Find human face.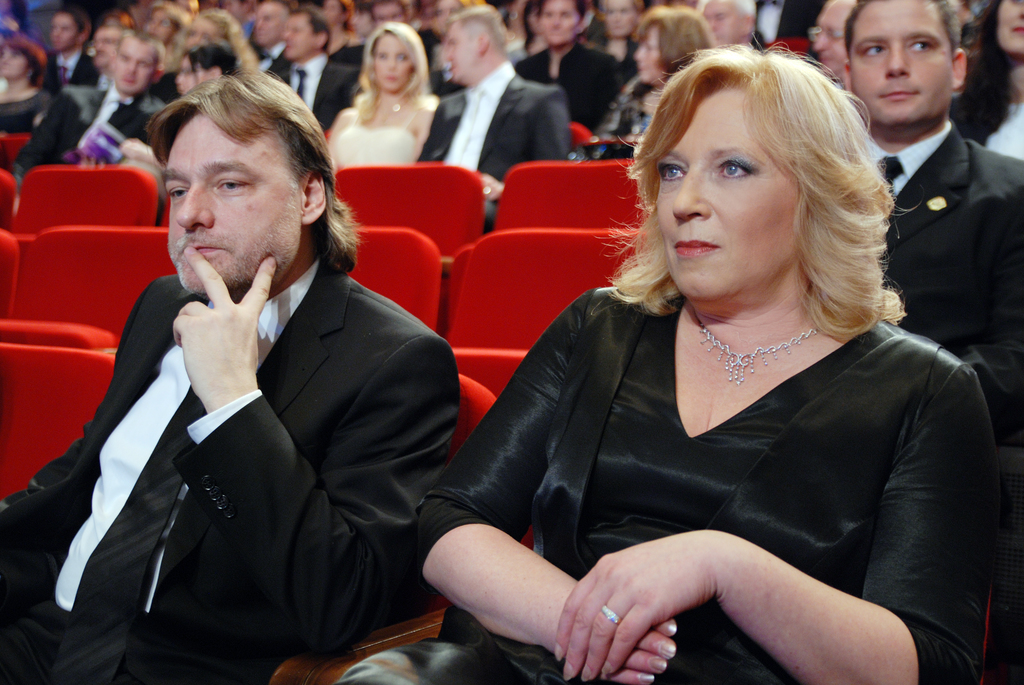
bbox(375, 36, 413, 90).
